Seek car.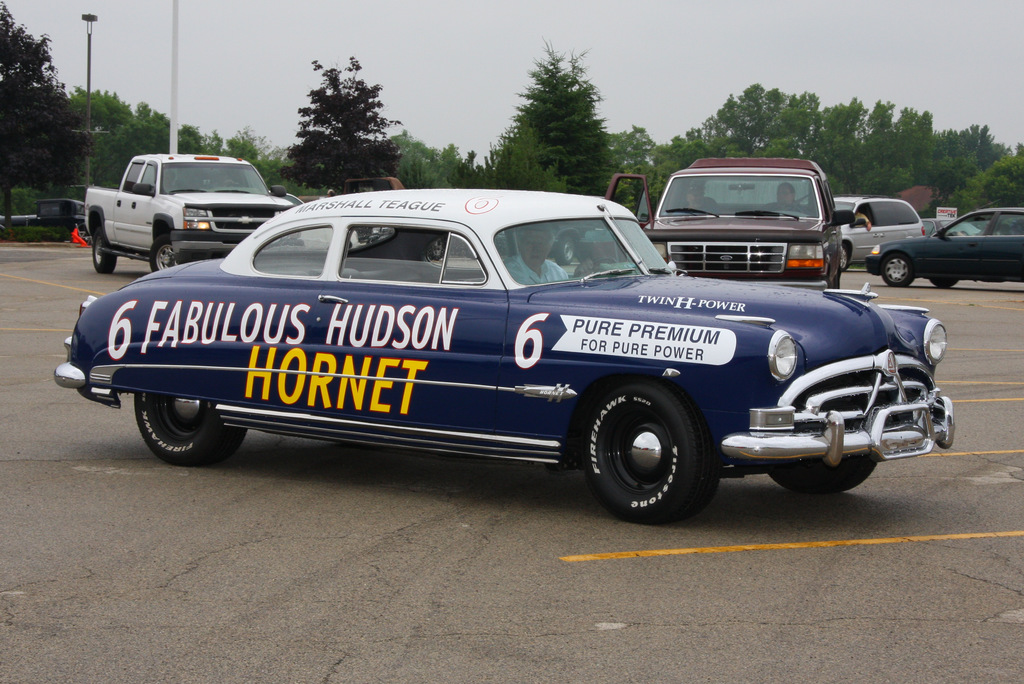
[918, 215, 977, 236].
